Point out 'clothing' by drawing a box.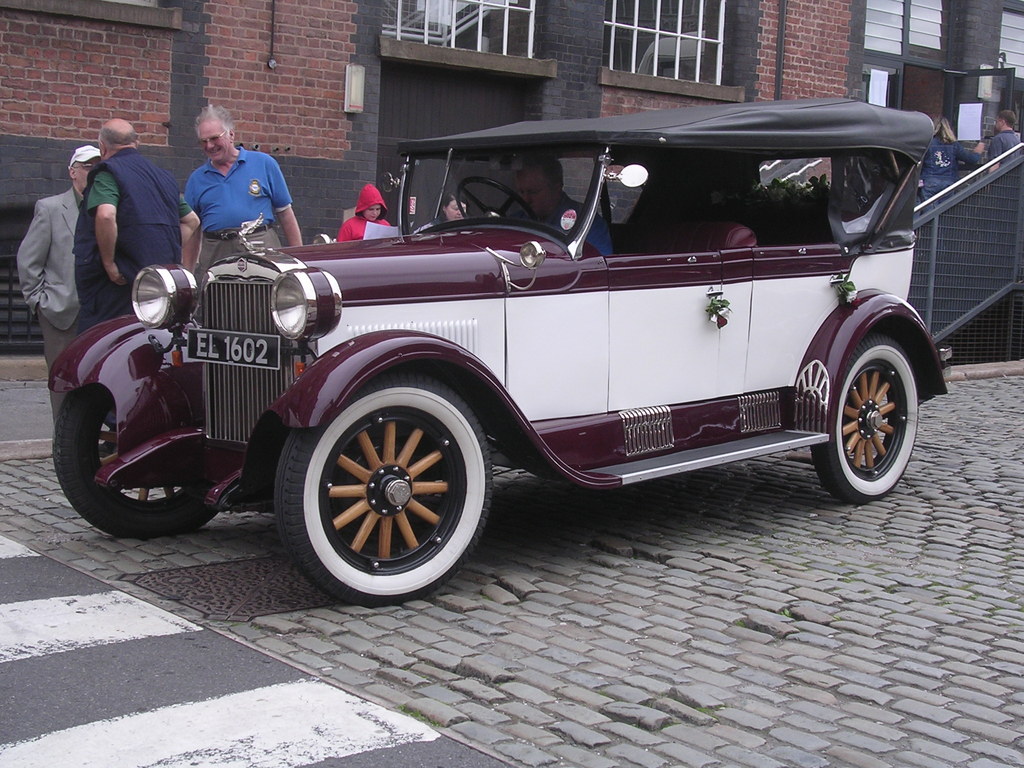
box(920, 136, 985, 198).
